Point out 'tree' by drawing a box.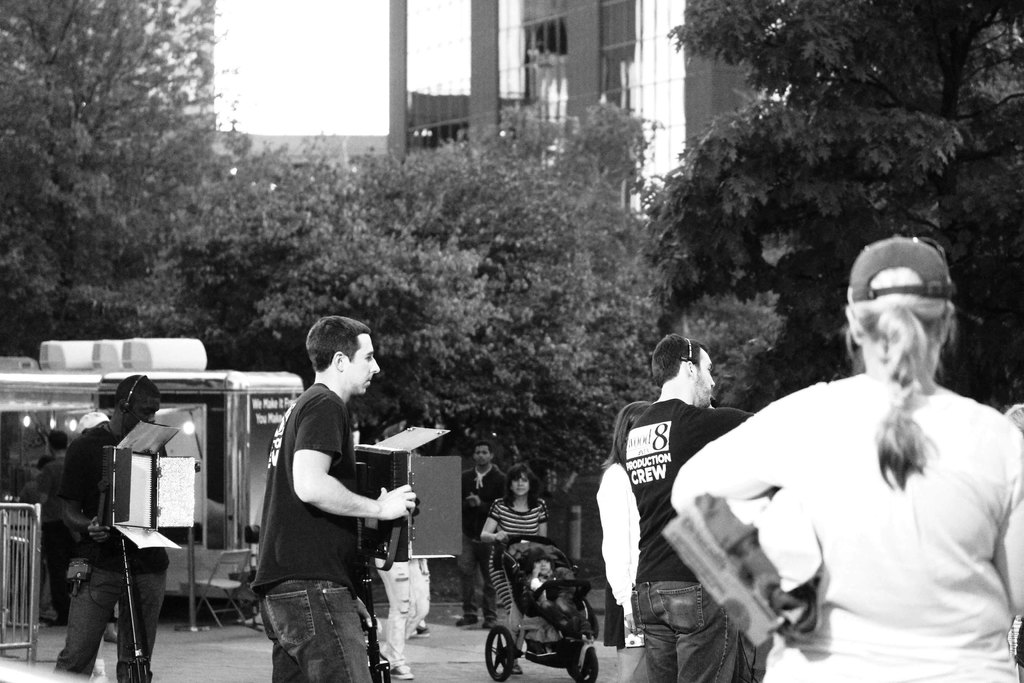
1/0/247/355.
